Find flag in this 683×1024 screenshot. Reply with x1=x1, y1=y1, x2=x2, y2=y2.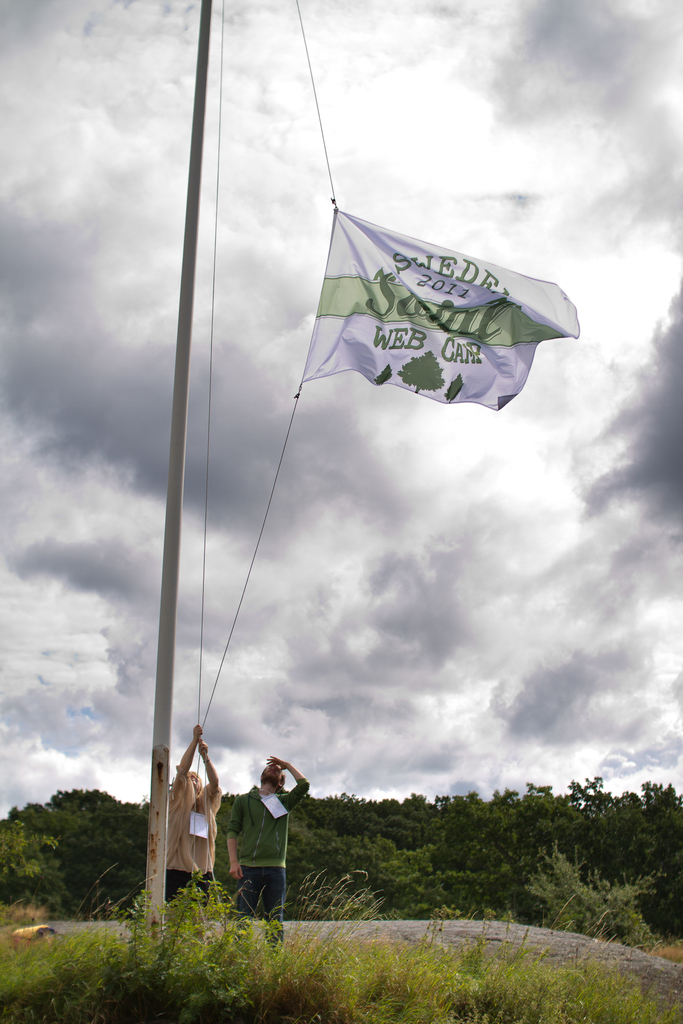
x1=270, y1=178, x2=559, y2=423.
